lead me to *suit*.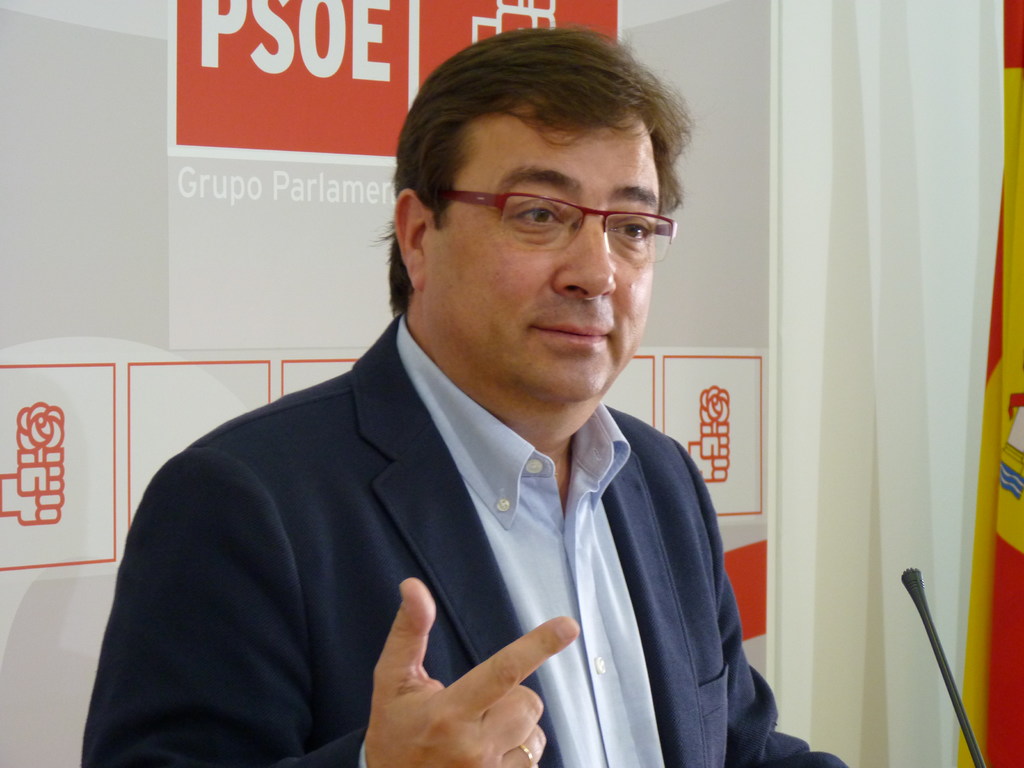
Lead to l=216, t=332, r=776, b=762.
